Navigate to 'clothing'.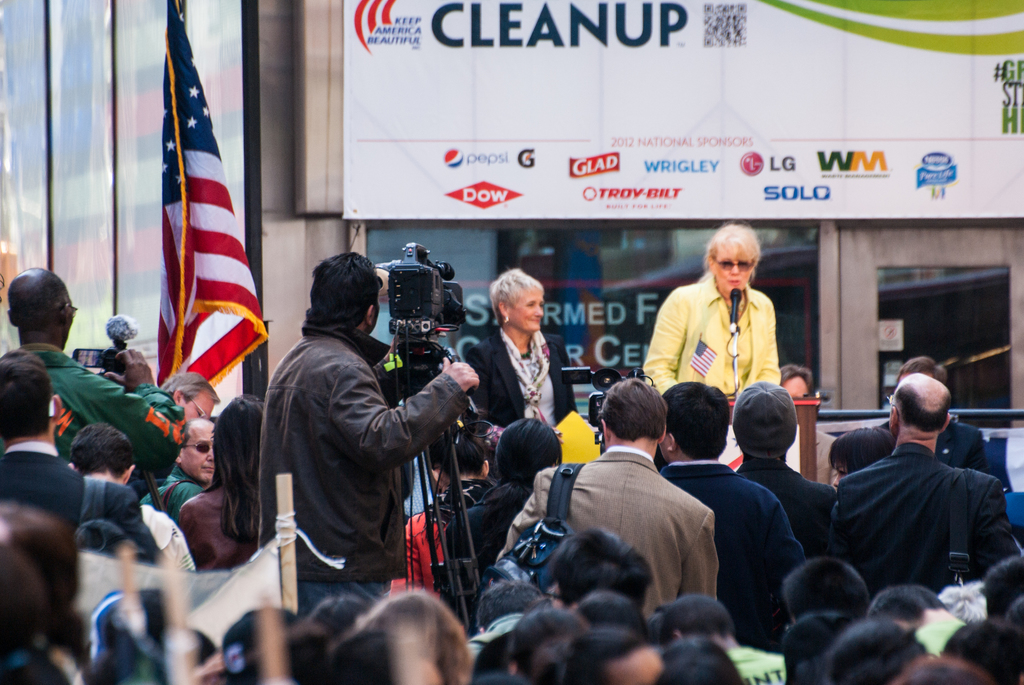
Navigation target: bbox=(400, 505, 452, 594).
